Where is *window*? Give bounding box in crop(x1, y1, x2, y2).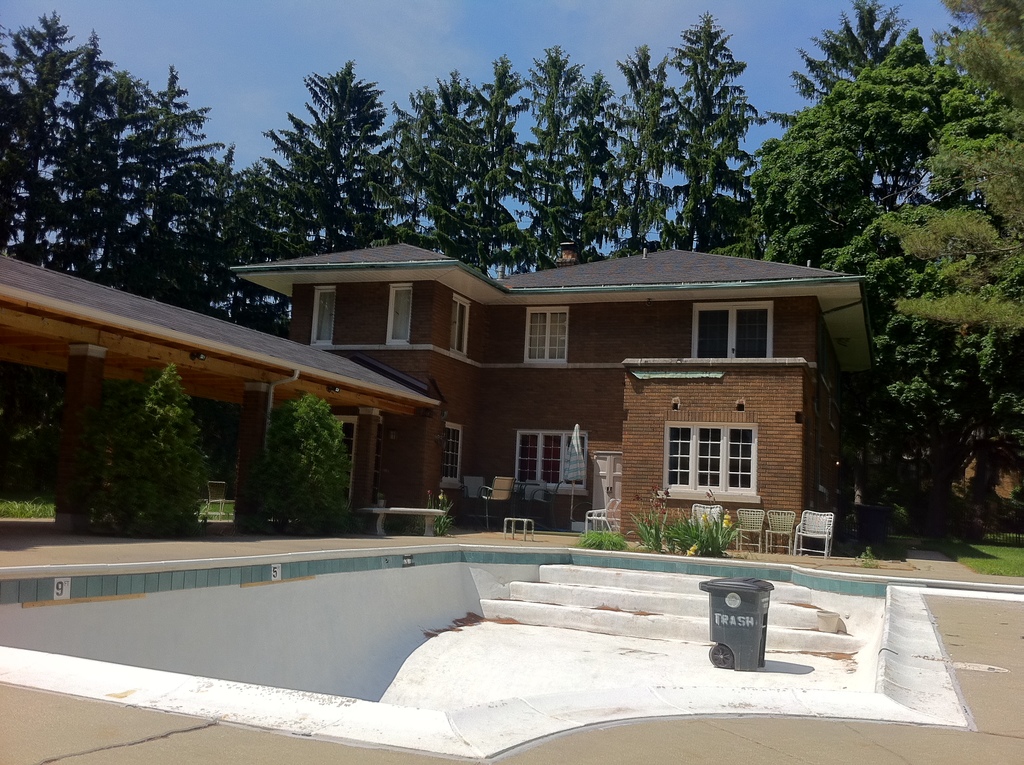
crop(691, 302, 775, 360).
